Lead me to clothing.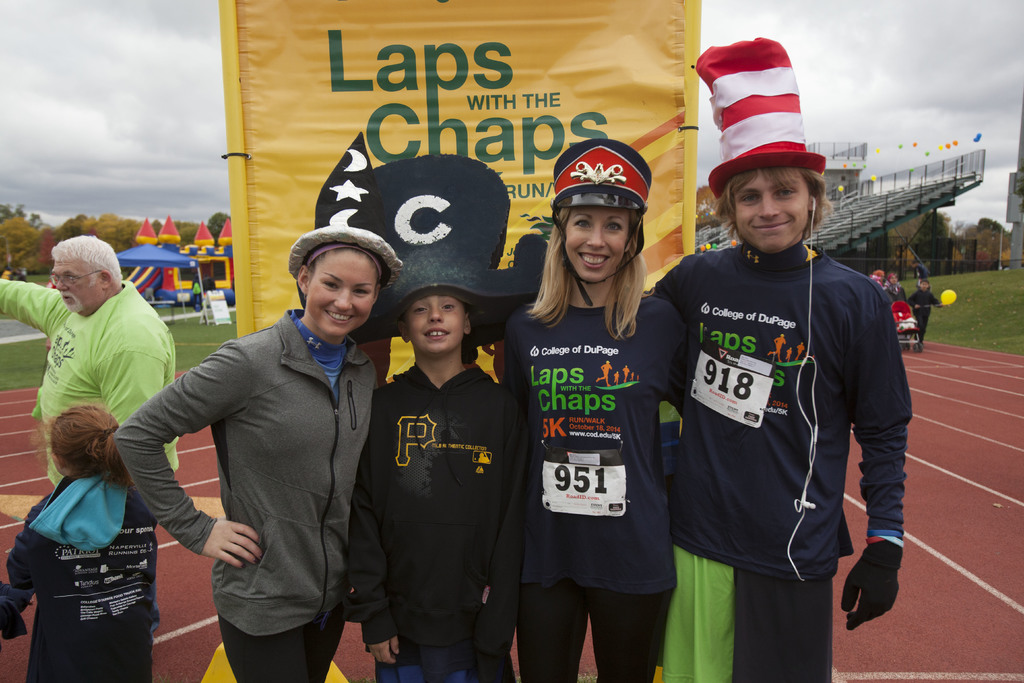
Lead to x1=489 y1=304 x2=691 y2=682.
